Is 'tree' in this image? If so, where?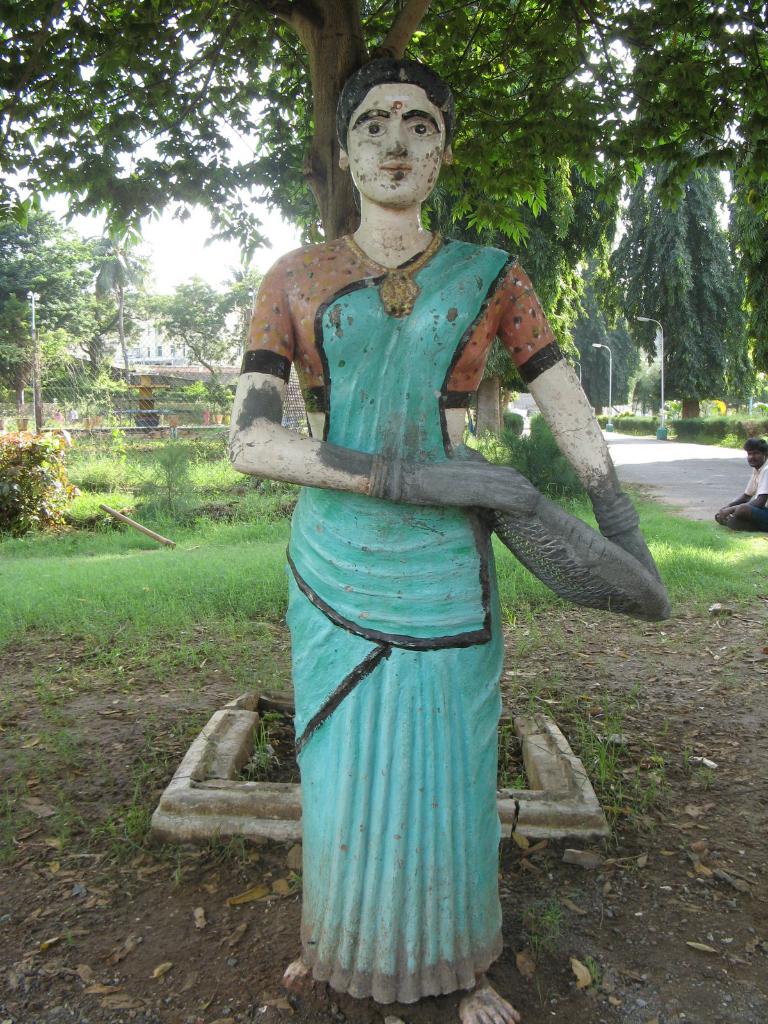
Yes, at x1=211 y1=263 x2=258 y2=310.
